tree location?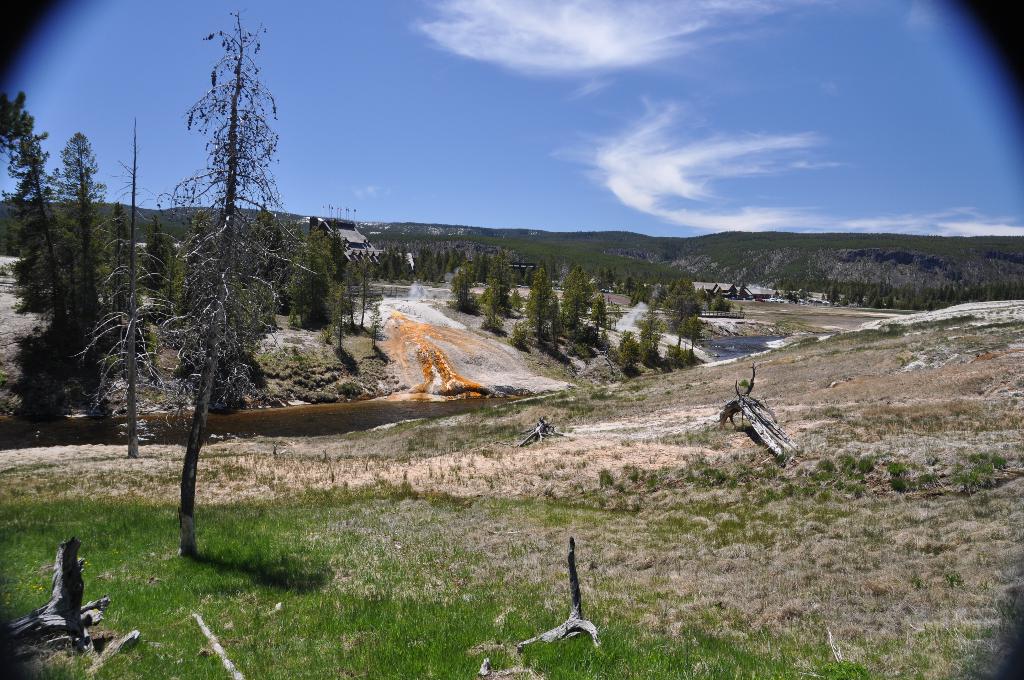
{"left": 344, "top": 262, "right": 356, "bottom": 327}
